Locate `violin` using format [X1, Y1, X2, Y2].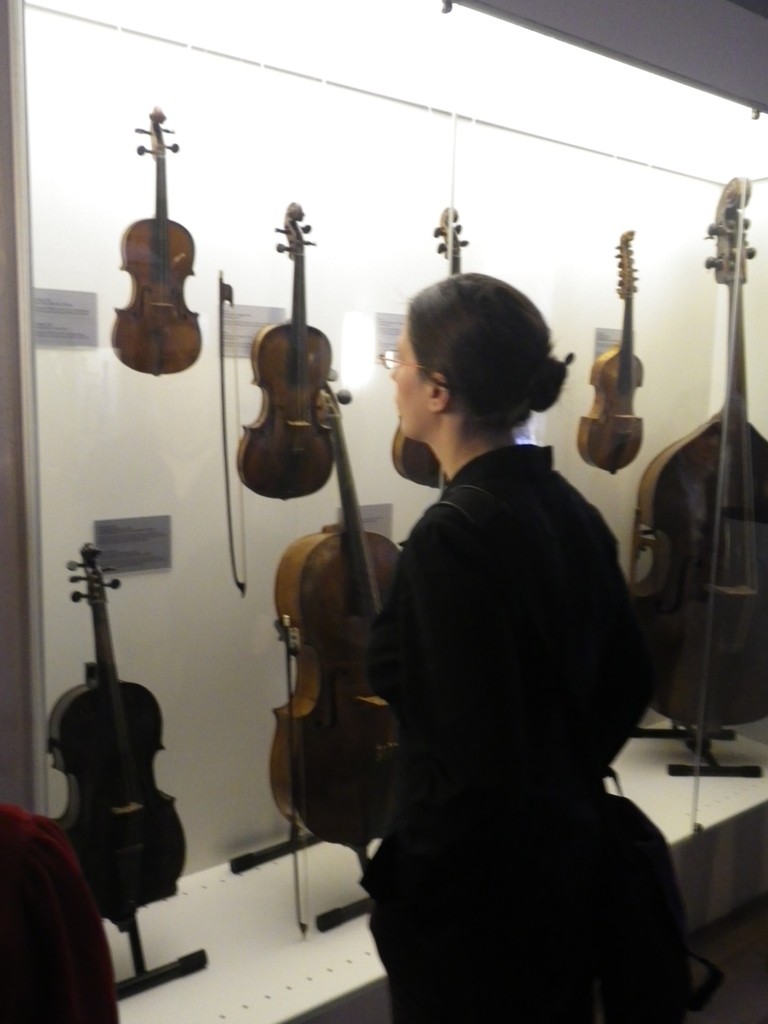
[388, 205, 522, 494].
